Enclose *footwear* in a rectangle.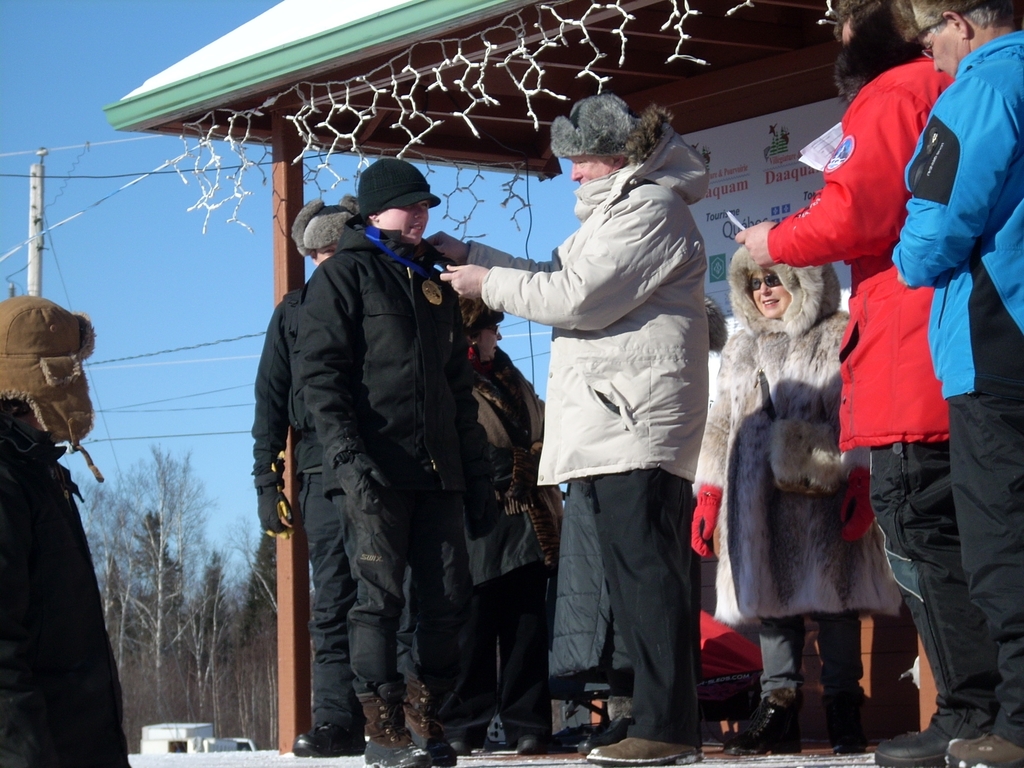
{"left": 875, "top": 717, "right": 956, "bottom": 766}.
